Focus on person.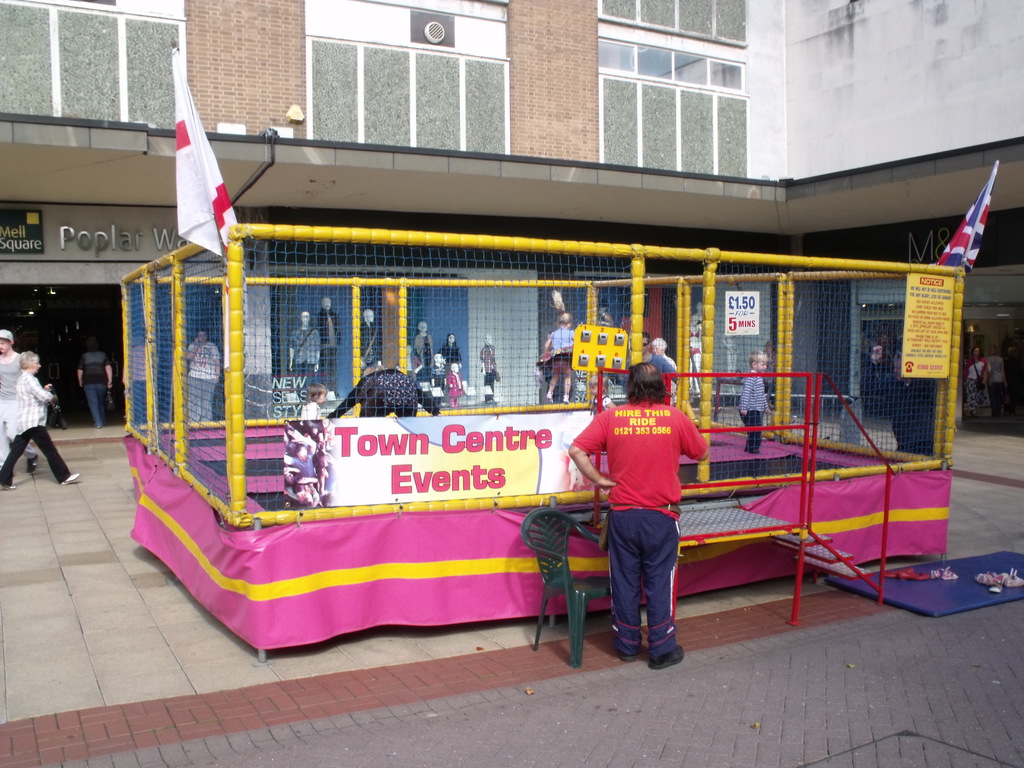
Focused at (738, 352, 773, 459).
